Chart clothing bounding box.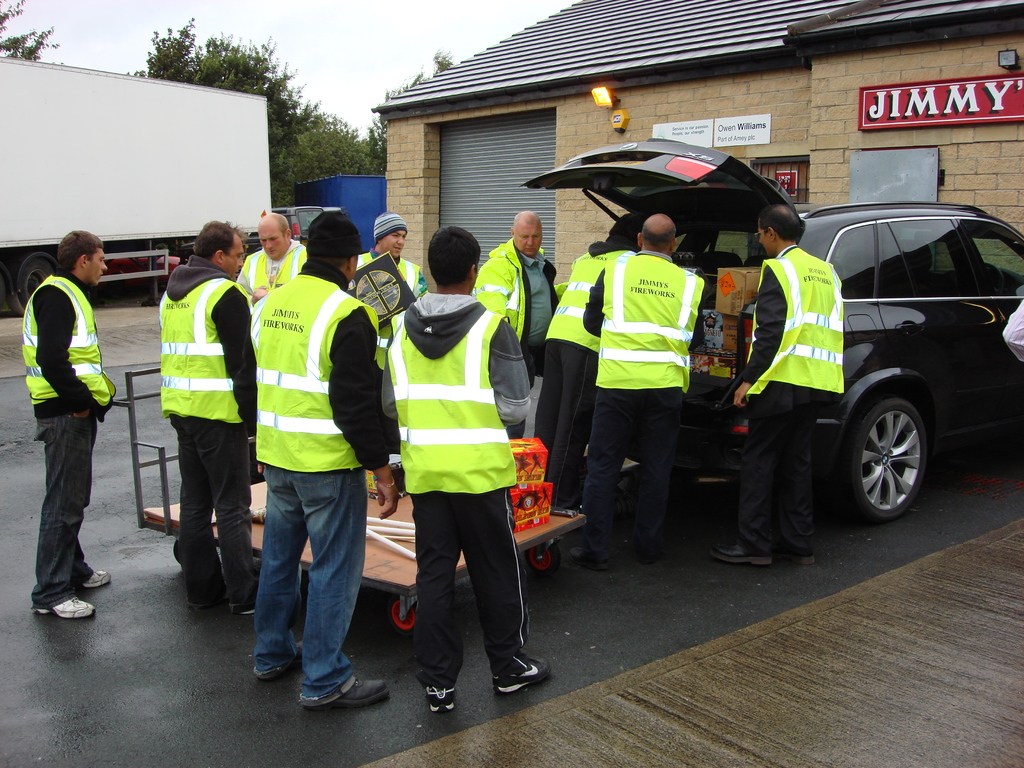
Charted: bbox(232, 247, 300, 331).
